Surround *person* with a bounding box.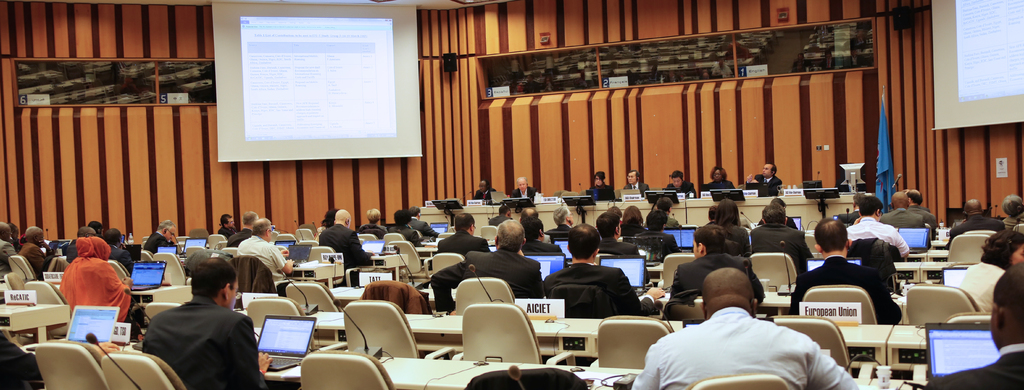
<region>388, 212, 425, 247</region>.
